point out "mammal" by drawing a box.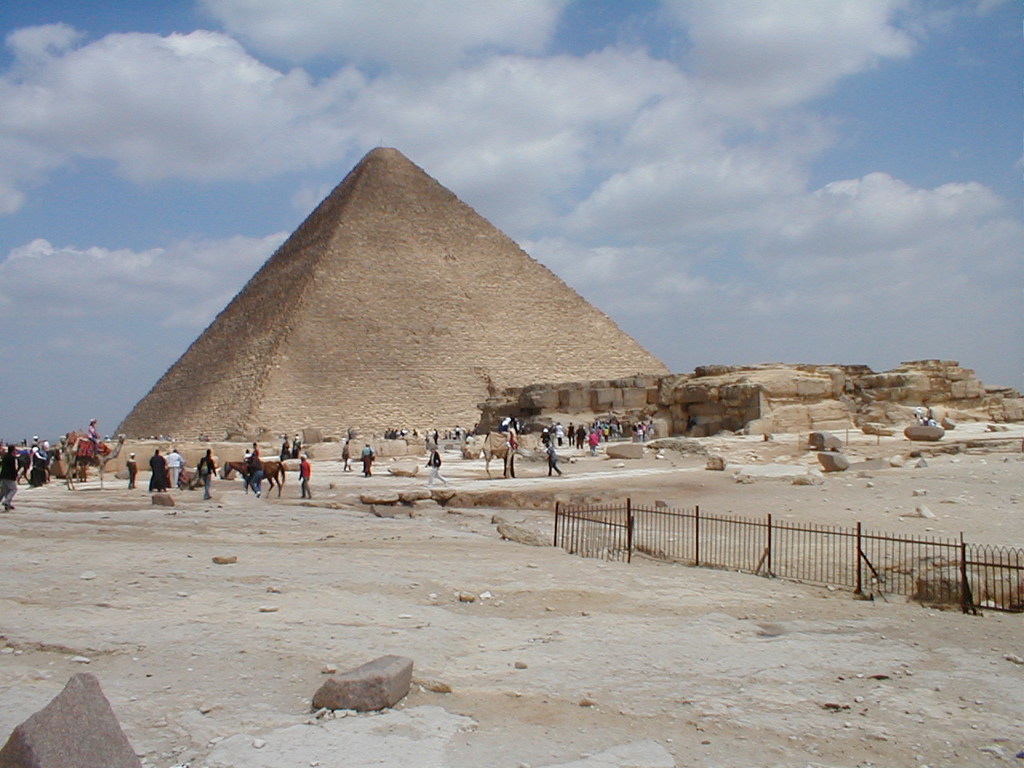
pyautogui.locateOnScreen(339, 441, 353, 471).
